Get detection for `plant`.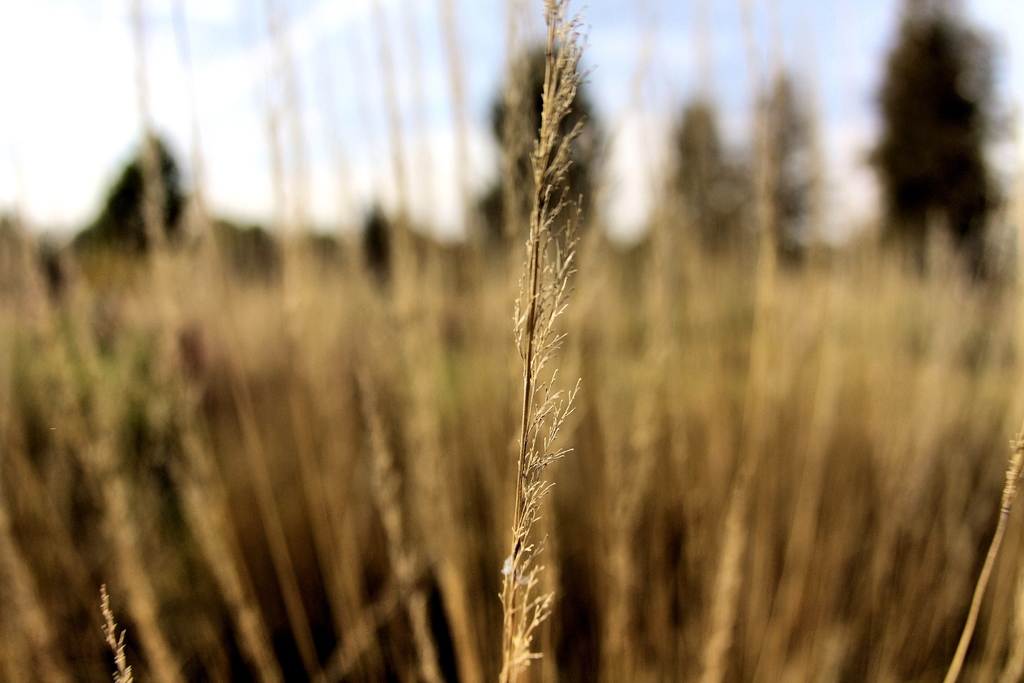
Detection: BBox(491, 0, 604, 682).
